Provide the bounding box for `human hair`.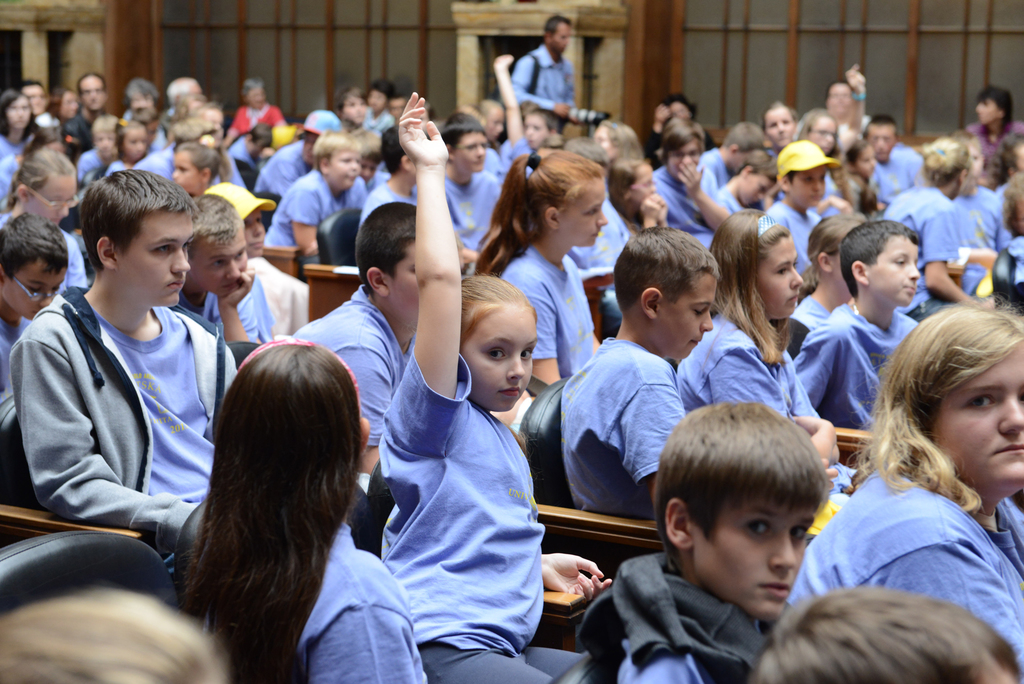
region(977, 85, 1011, 131).
